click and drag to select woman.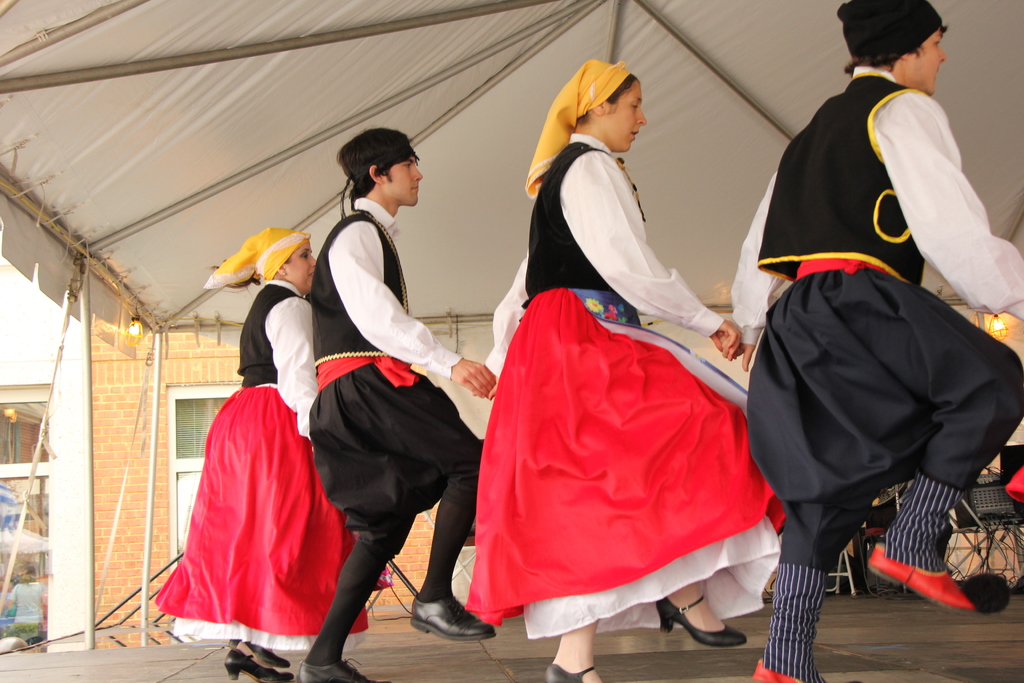
Selection: box=[154, 229, 401, 682].
